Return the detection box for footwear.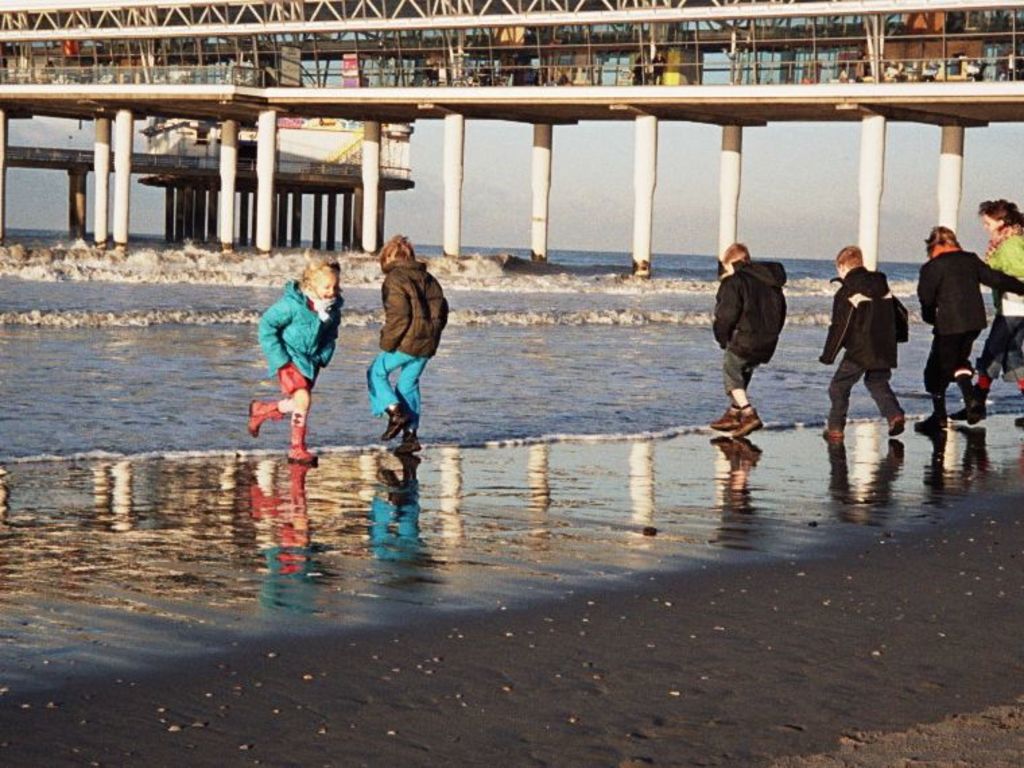
bbox(379, 395, 403, 434).
